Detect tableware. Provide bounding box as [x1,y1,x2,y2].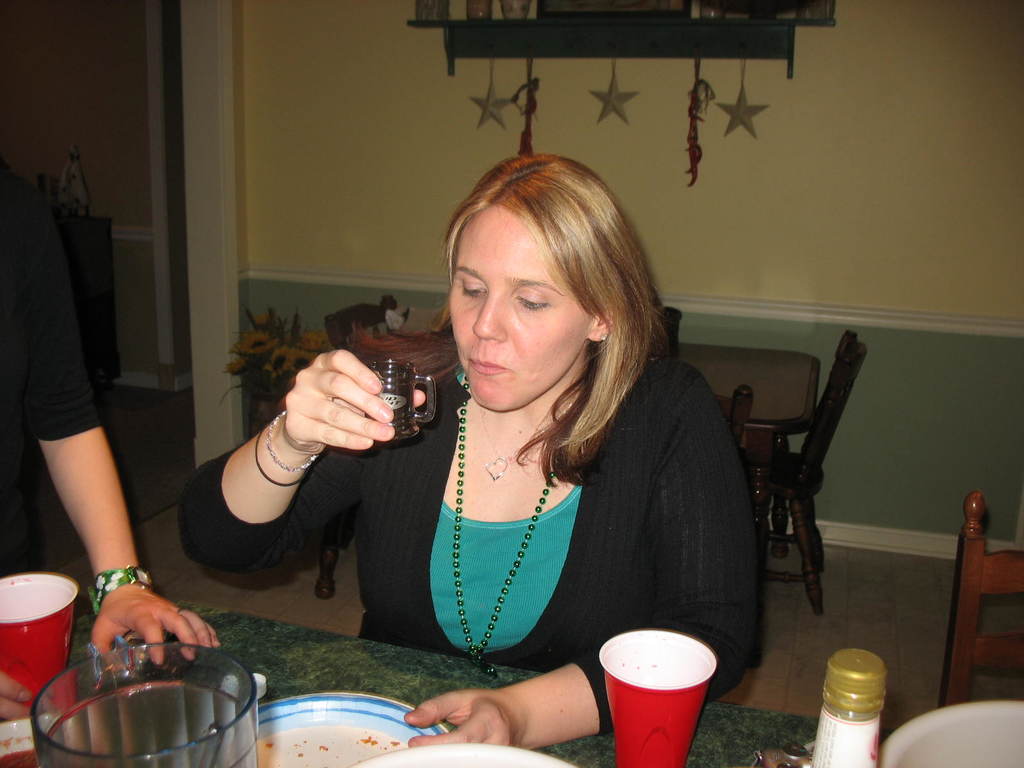
[245,694,452,767].
